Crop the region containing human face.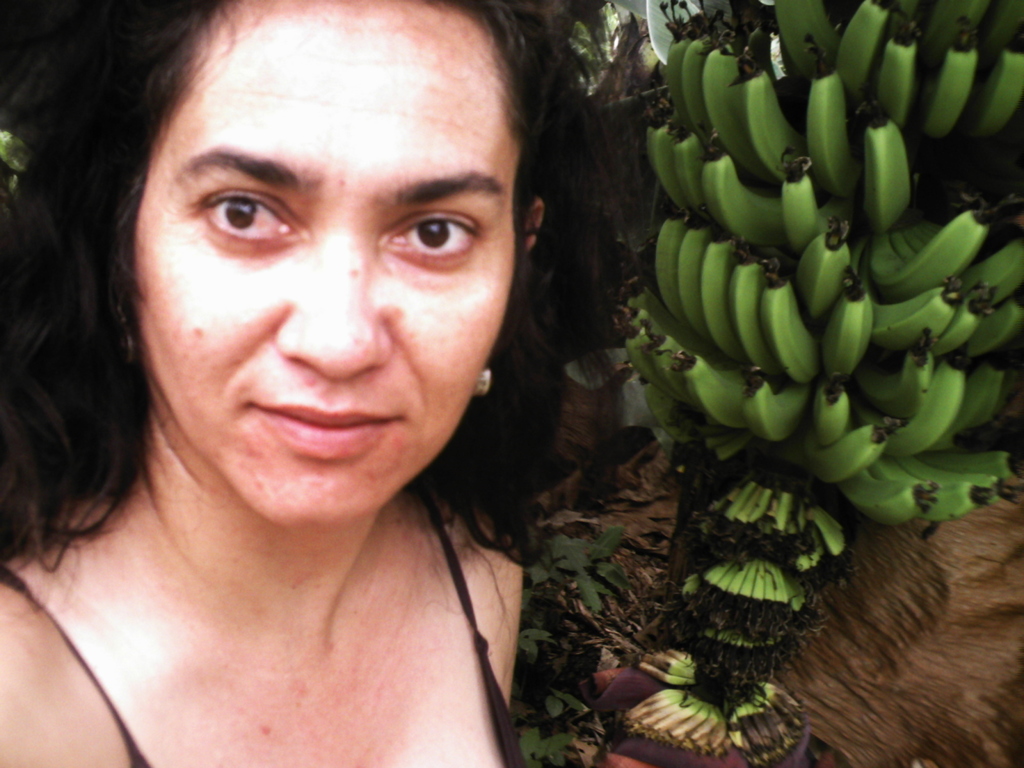
Crop region: left=125, top=2, right=529, bottom=535.
